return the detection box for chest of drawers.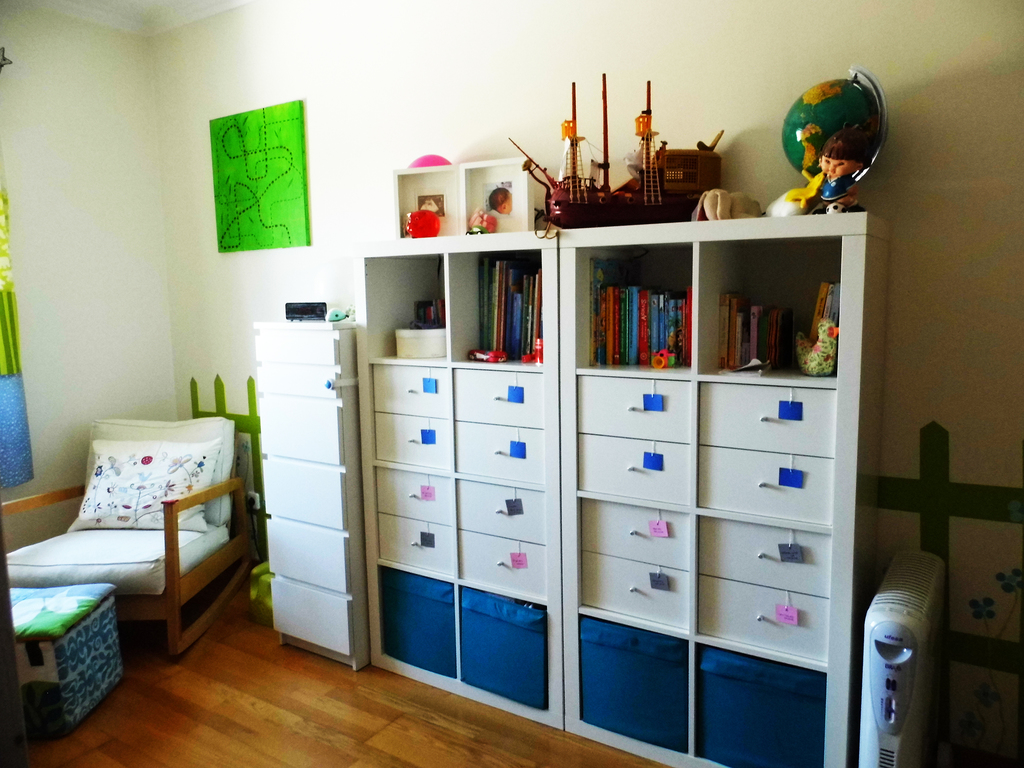
bbox(353, 208, 892, 767).
